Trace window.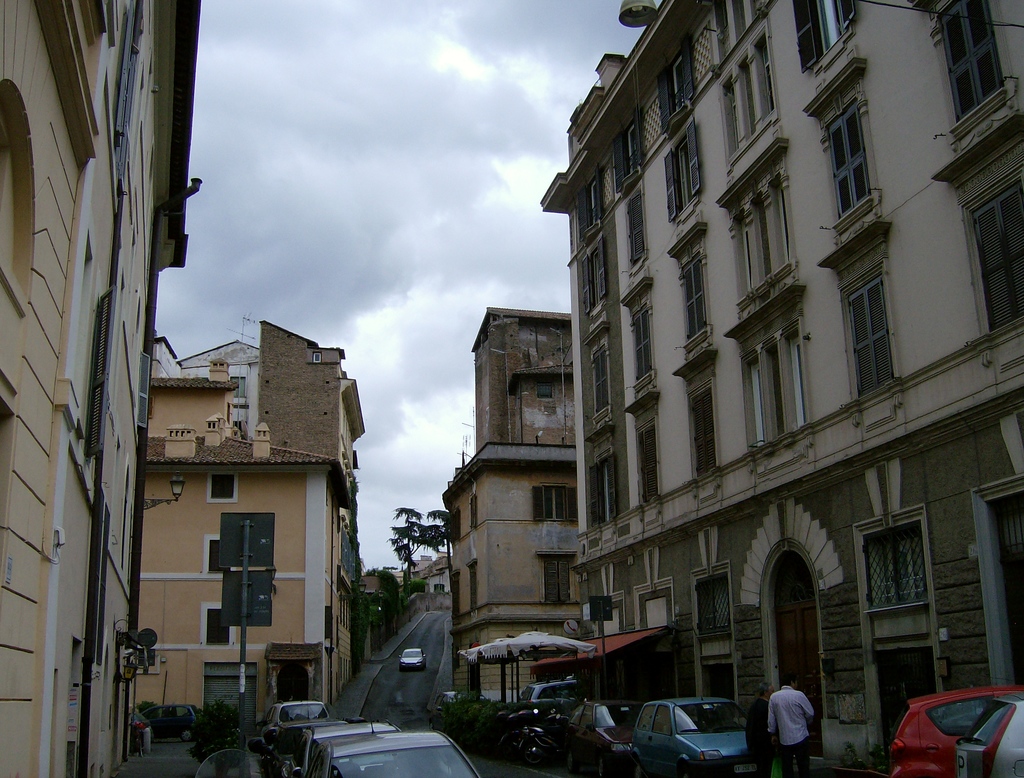
Traced to x1=628, y1=299, x2=659, y2=388.
